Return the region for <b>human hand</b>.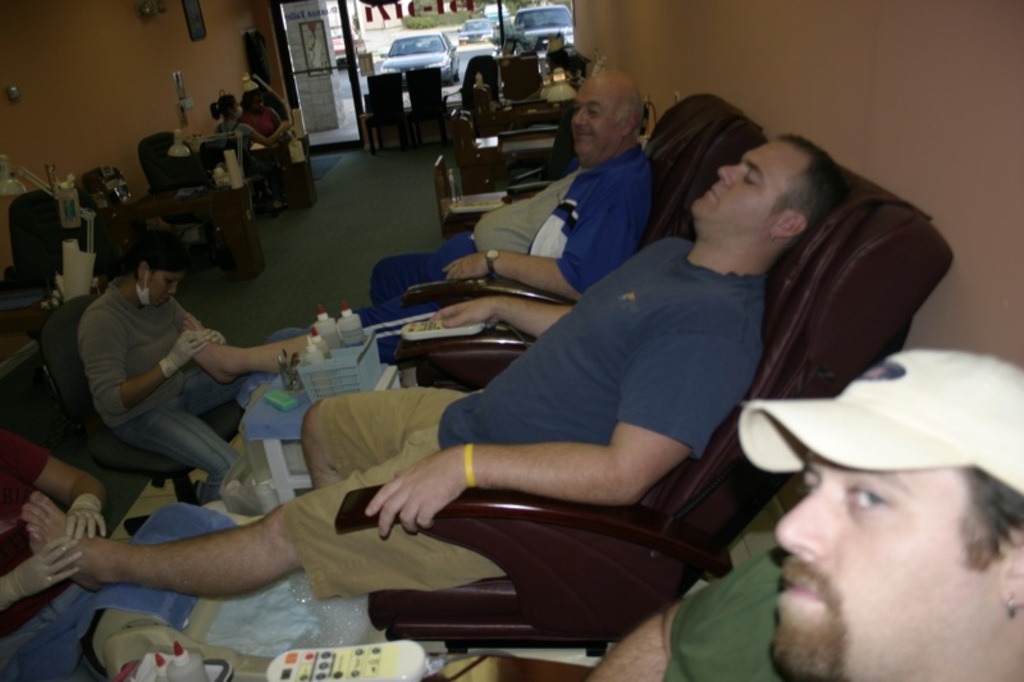
[x1=169, y1=330, x2=206, y2=367].
